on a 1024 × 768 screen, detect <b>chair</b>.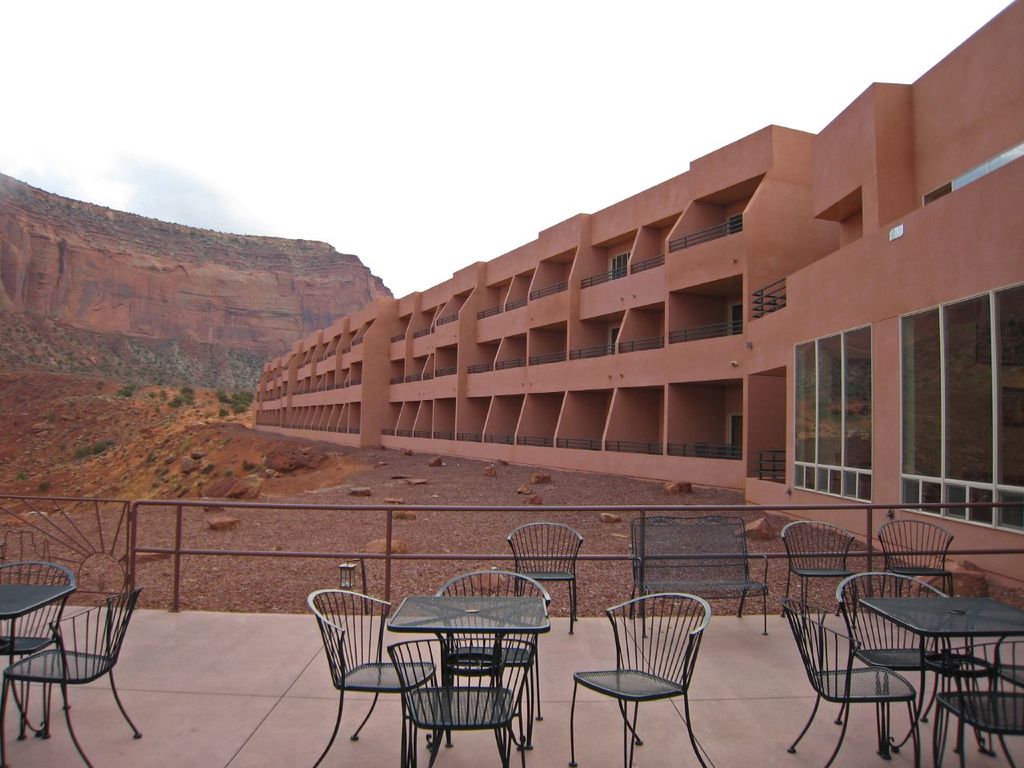
detection(0, 560, 82, 742).
